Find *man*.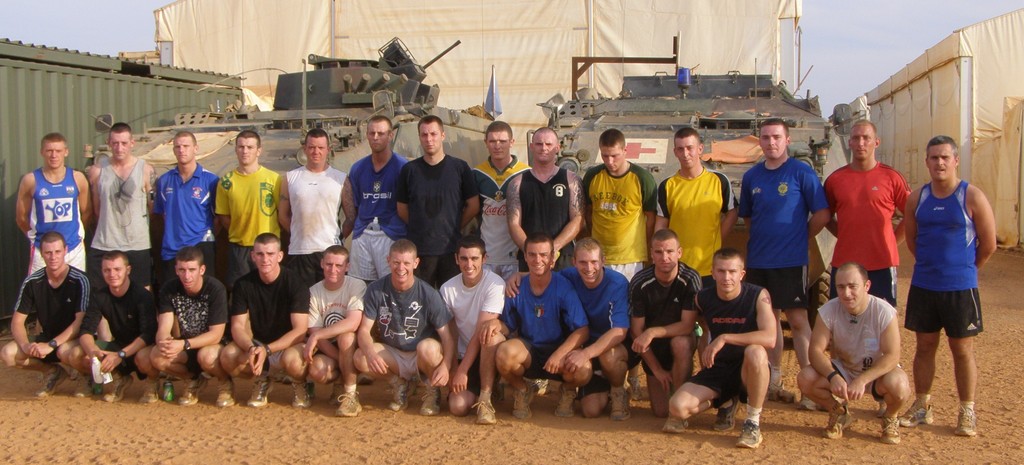
locate(90, 124, 159, 293).
